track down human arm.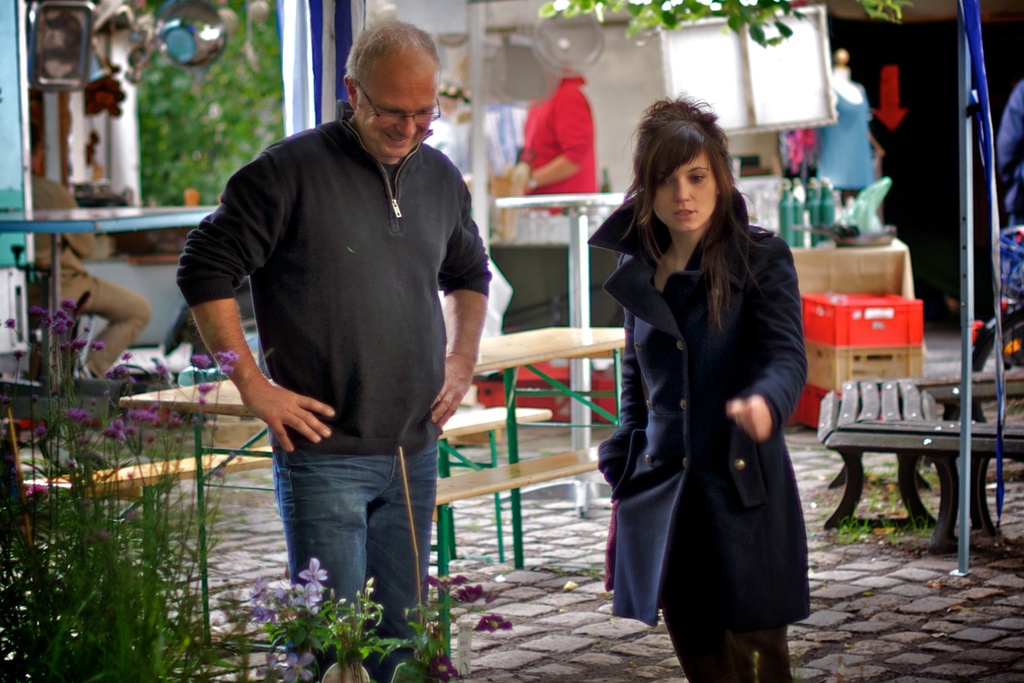
Tracked to locate(519, 86, 591, 188).
